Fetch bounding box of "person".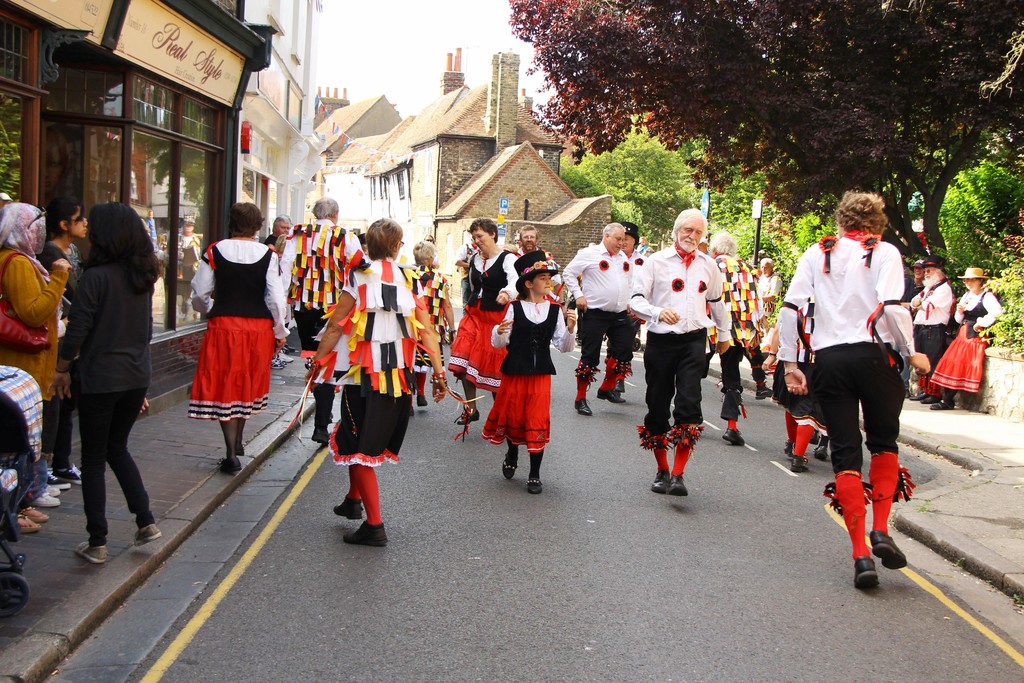
Bbox: <bbox>0, 195, 73, 506</bbox>.
